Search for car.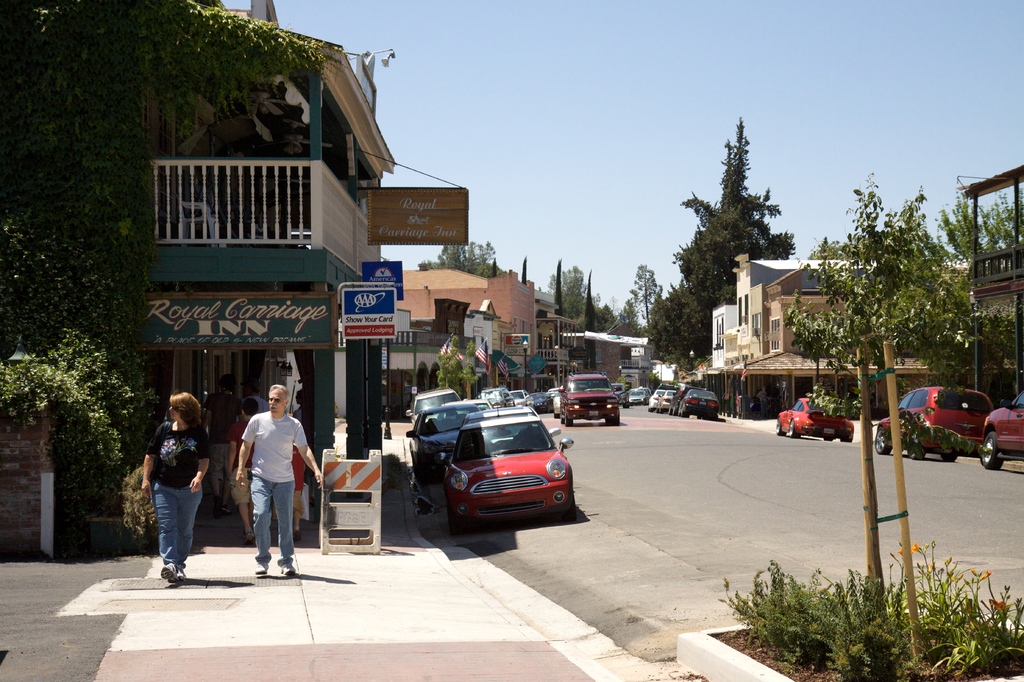
Found at <region>979, 389, 1023, 472</region>.
